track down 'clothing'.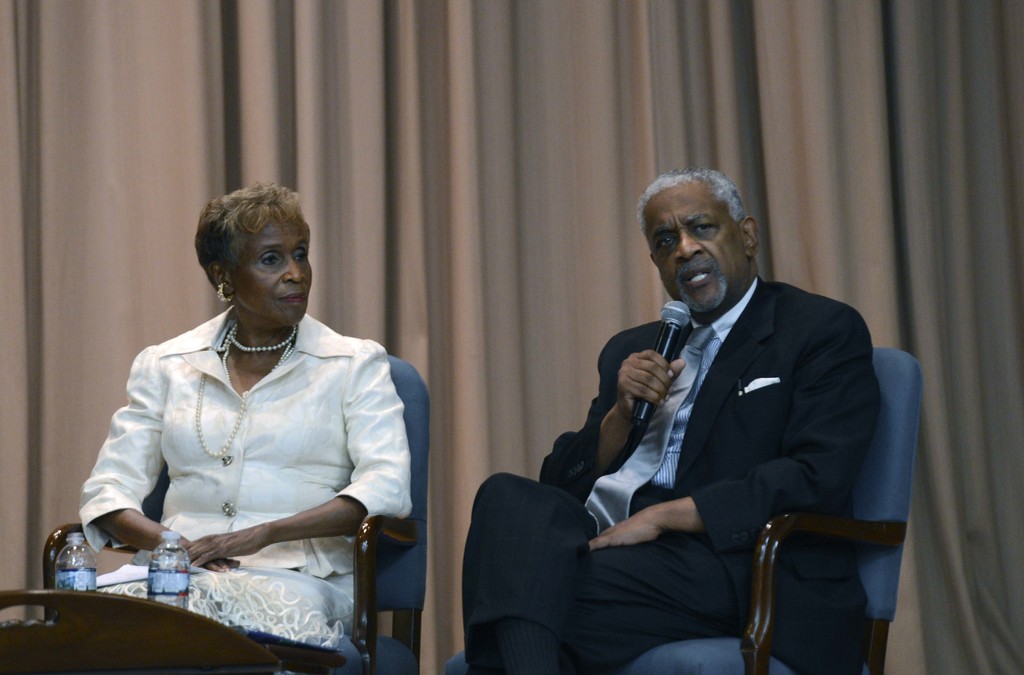
Tracked to (460,272,874,671).
